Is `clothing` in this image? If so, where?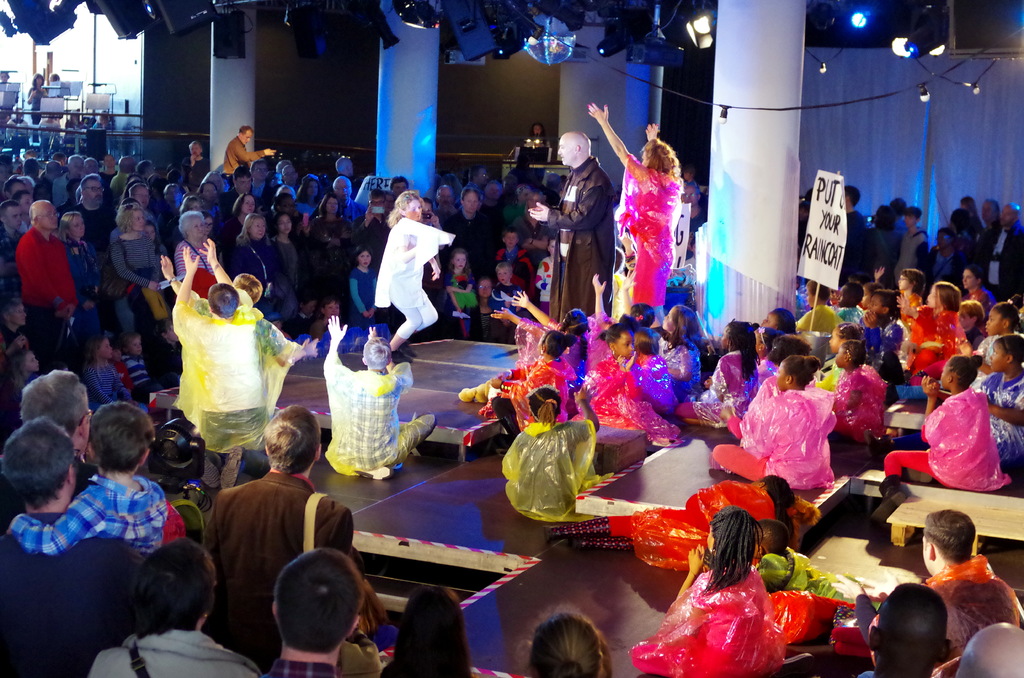
Yes, at <region>178, 158, 205, 187</region>.
